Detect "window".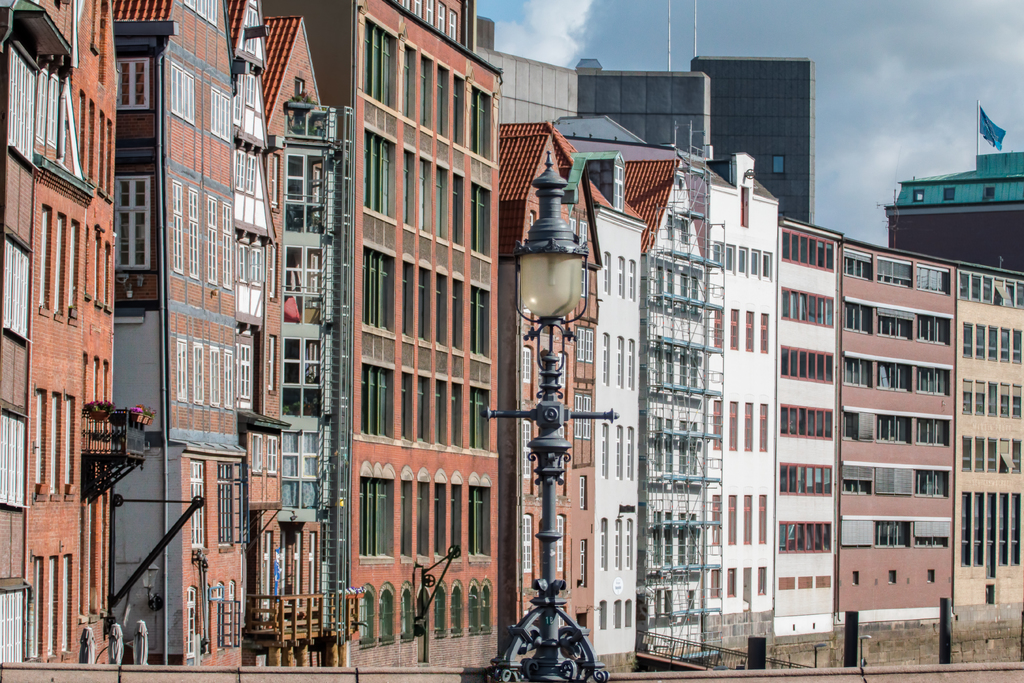
Detected at box(777, 229, 838, 267).
